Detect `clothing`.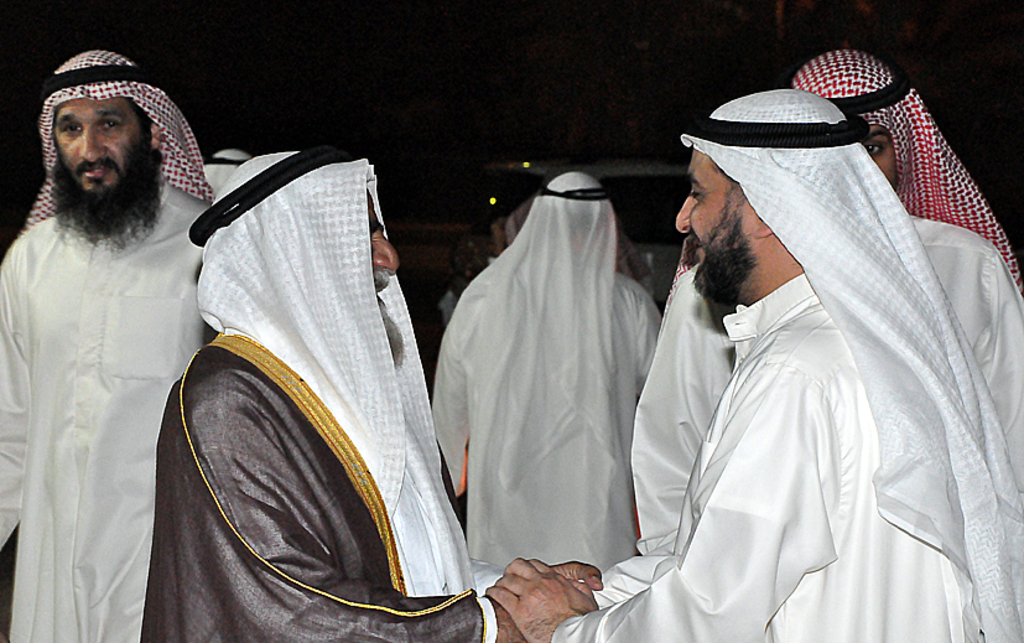
Detected at crop(556, 278, 963, 642).
